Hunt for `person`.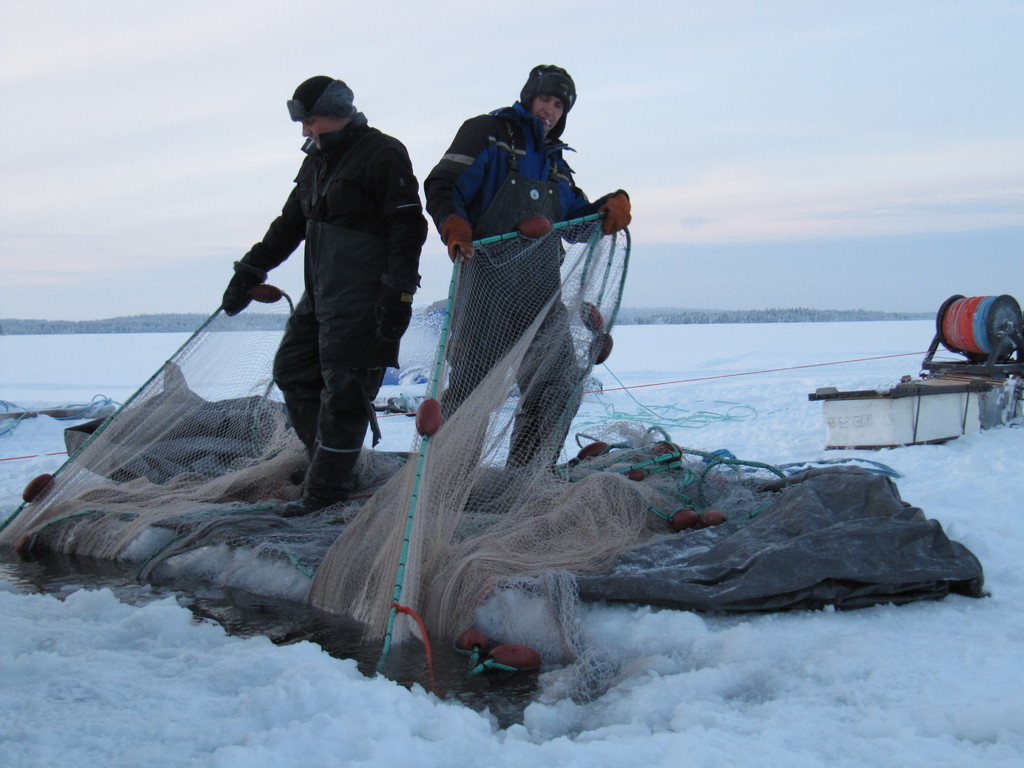
Hunted down at crop(218, 73, 427, 520).
